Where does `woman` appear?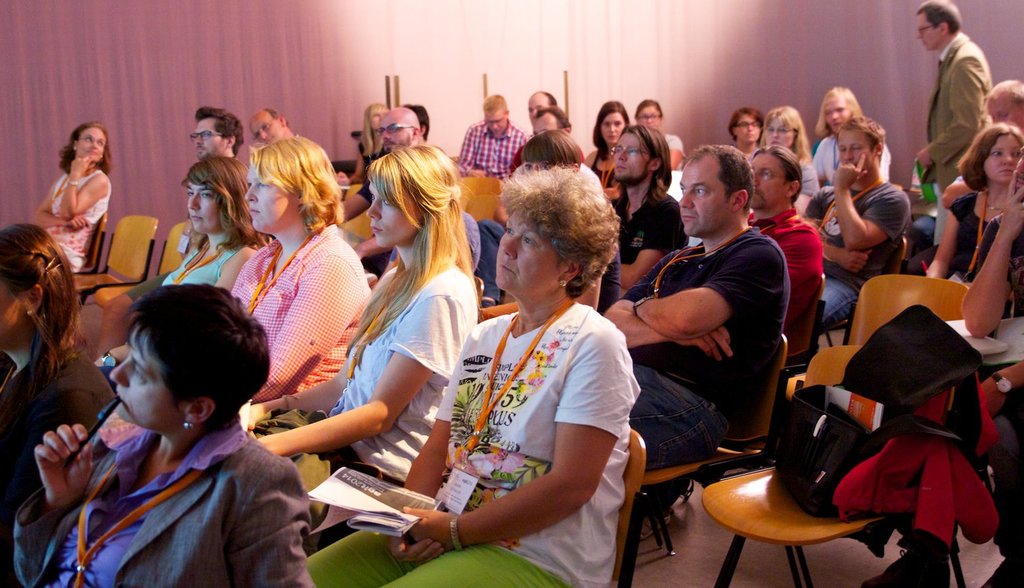
Appears at [580, 98, 632, 192].
